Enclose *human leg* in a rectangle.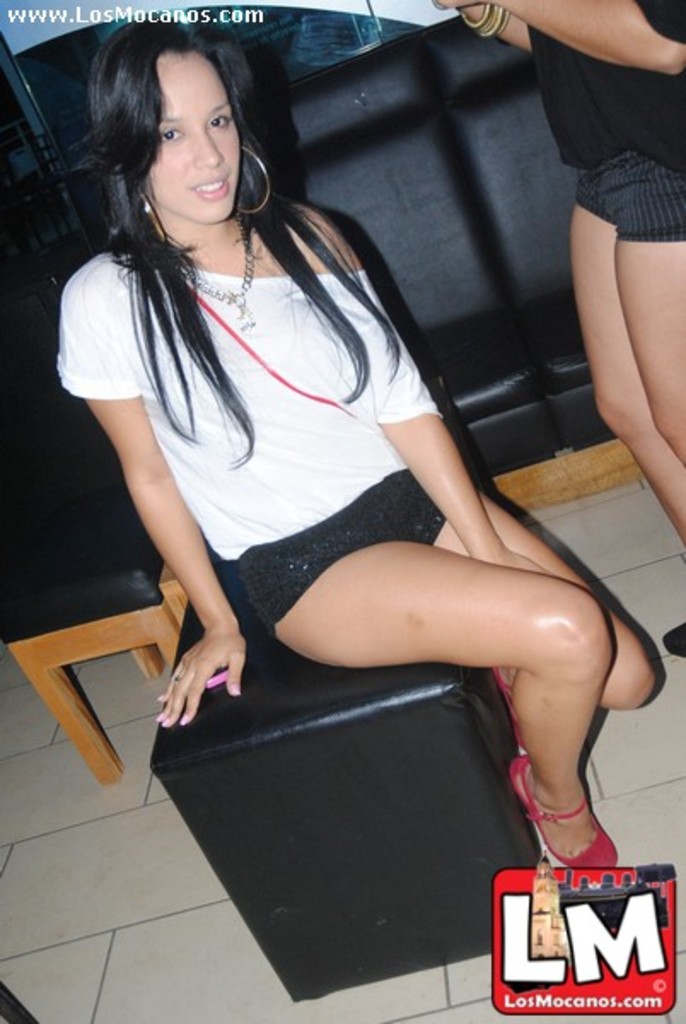
BBox(572, 184, 684, 543).
